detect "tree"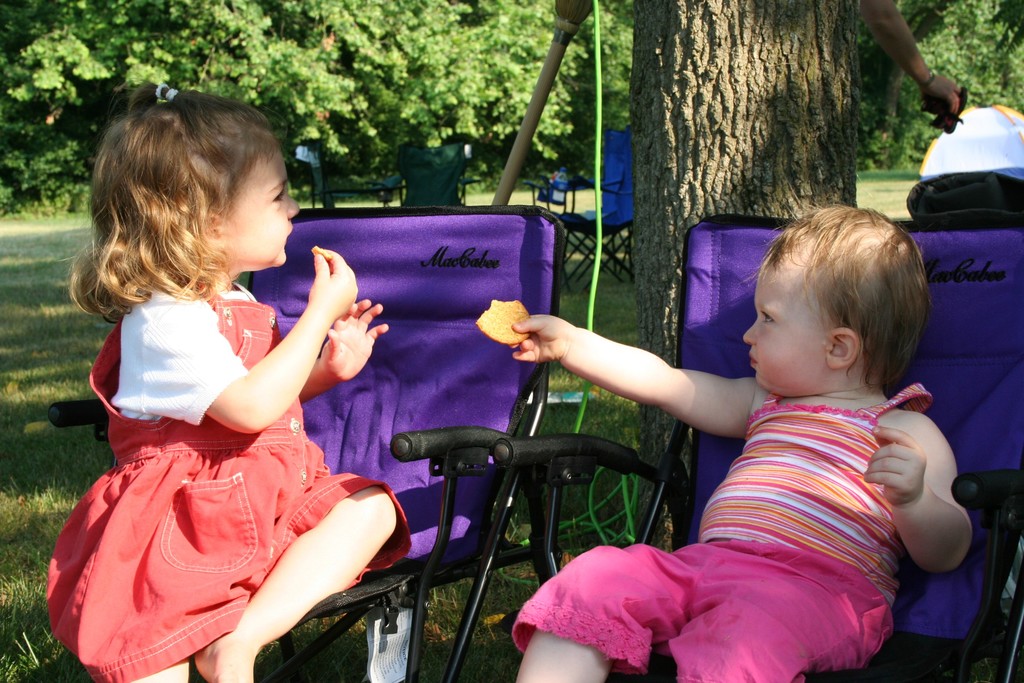
630 0 860 520
